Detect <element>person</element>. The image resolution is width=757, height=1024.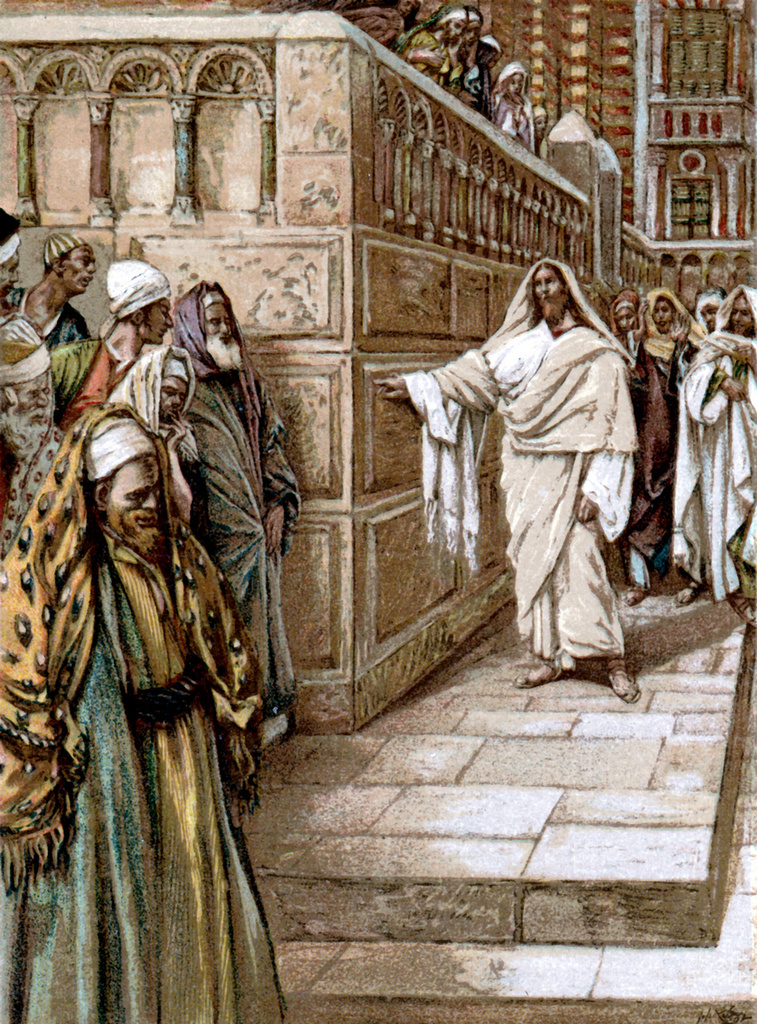
(9, 230, 102, 366).
